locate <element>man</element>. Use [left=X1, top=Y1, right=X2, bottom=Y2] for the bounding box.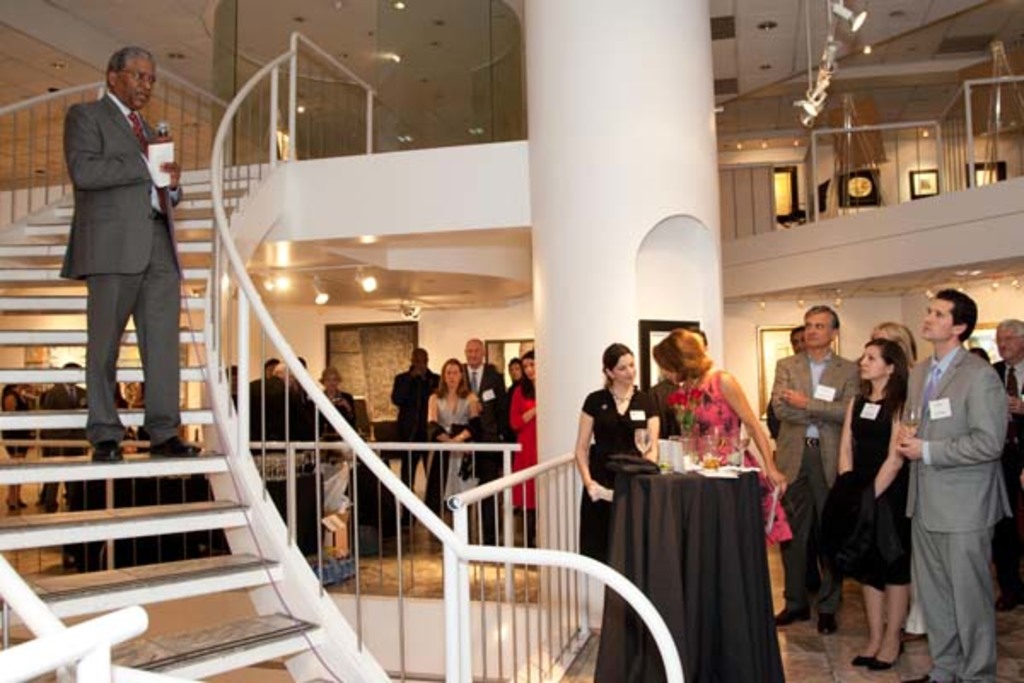
[left=461, top=338, right=510, bottom=516].
